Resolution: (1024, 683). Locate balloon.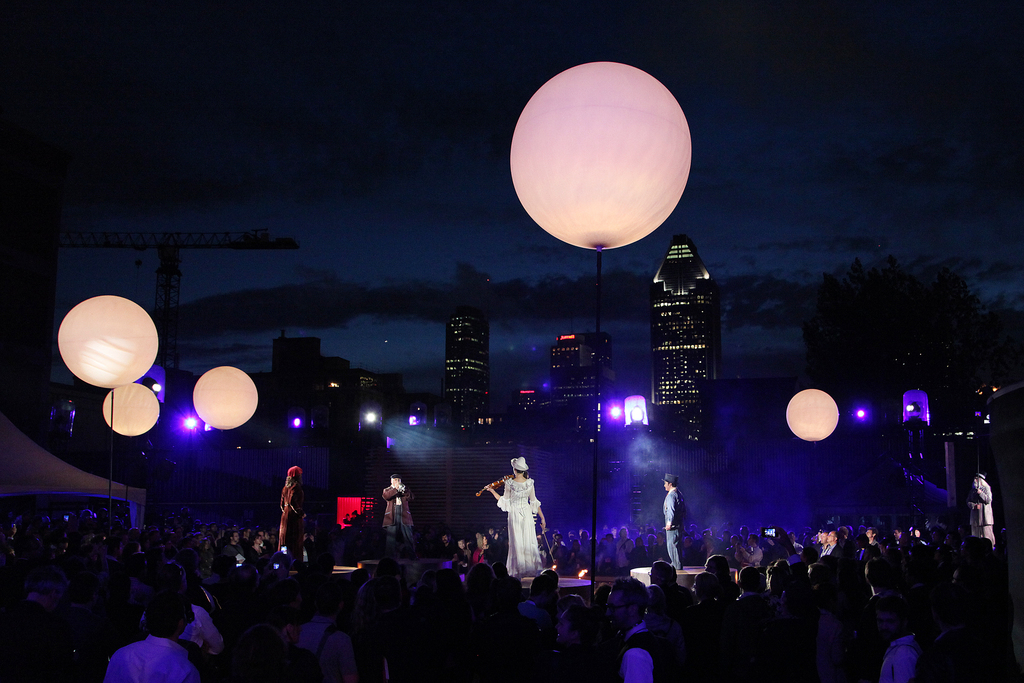
crop(55, 295, 160, 388).
